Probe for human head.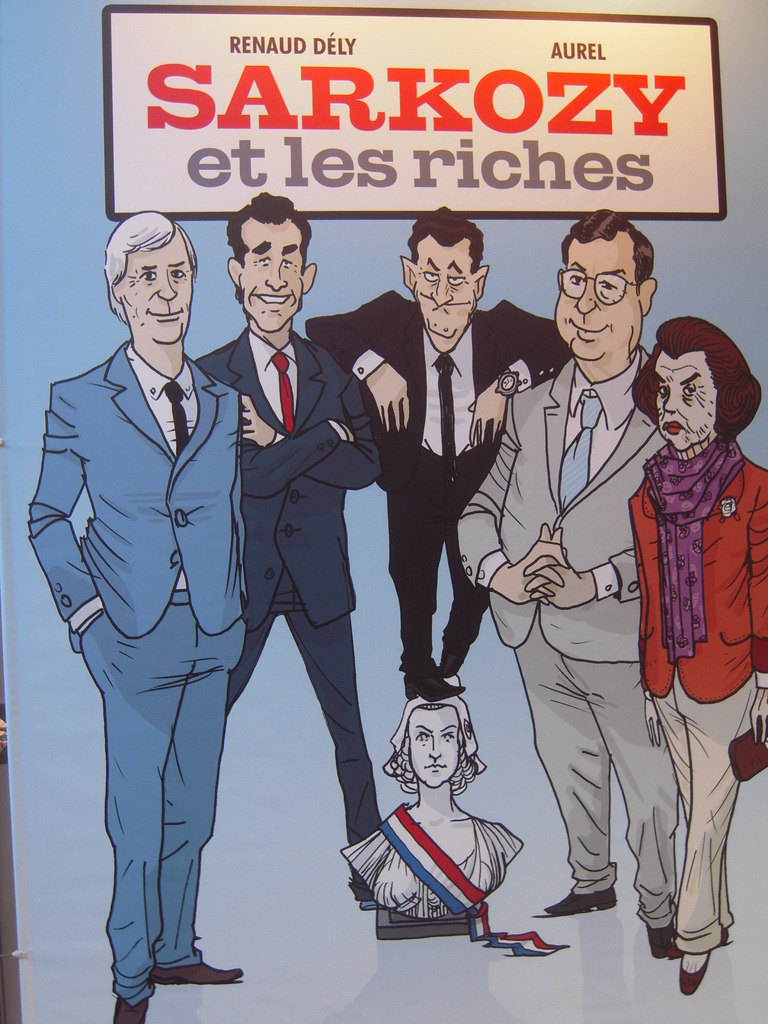
Probe result: Rect(547, 212, 661, 357).
